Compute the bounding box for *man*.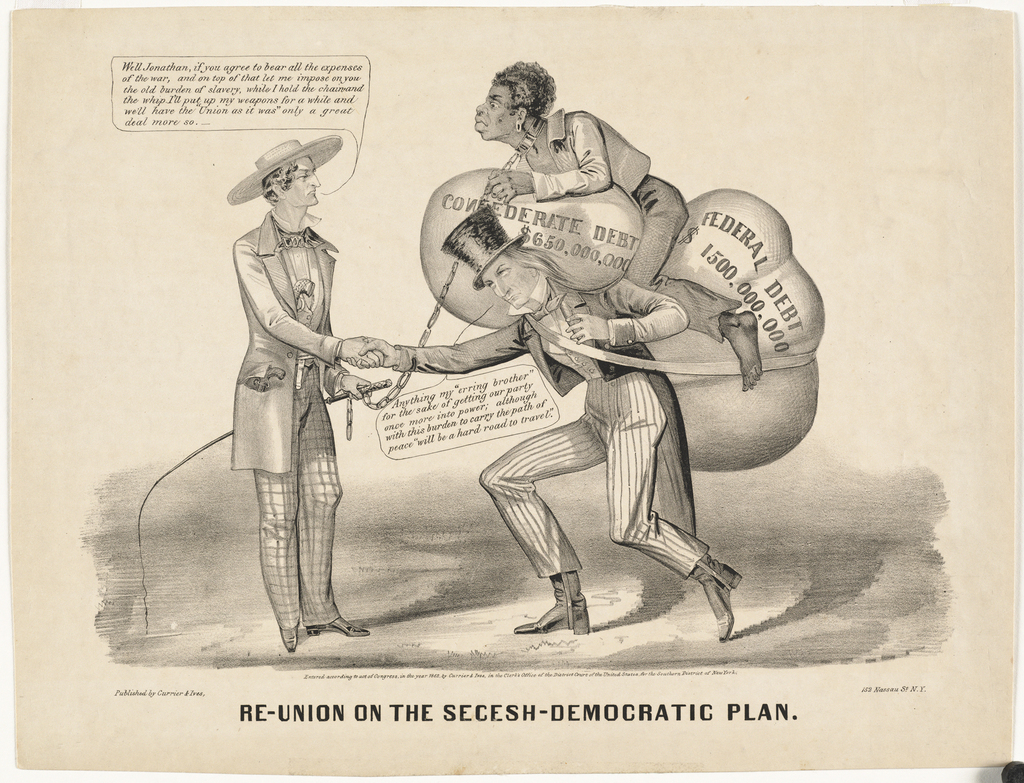
{"x1": 463, "y1": 61, "x2": 757, "y2": 378}.
